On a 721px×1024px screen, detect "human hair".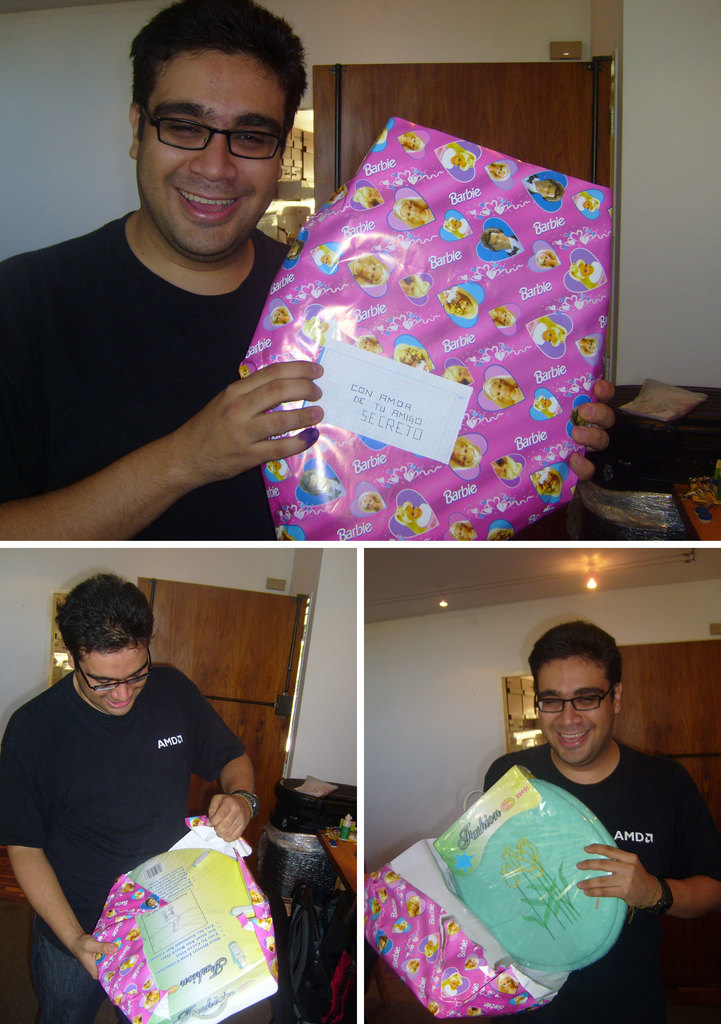
353, 187, 374, 210.
